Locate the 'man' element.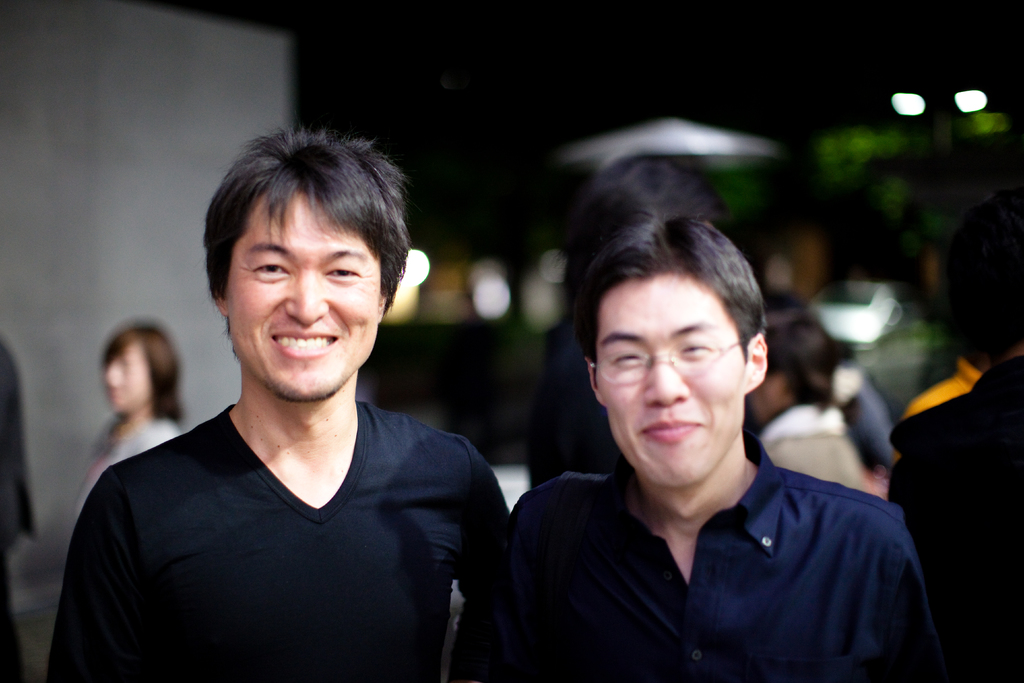
Element bbox: <region>55, 111, 516, 661</region>.
